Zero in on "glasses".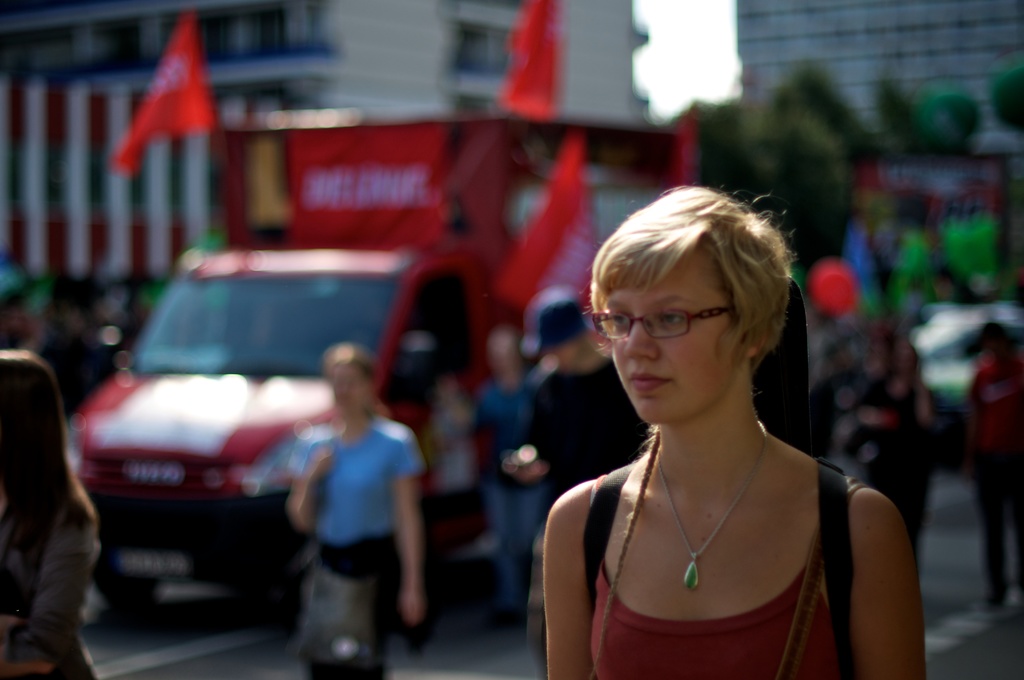
Zeroed in: 582:304:739:343.
